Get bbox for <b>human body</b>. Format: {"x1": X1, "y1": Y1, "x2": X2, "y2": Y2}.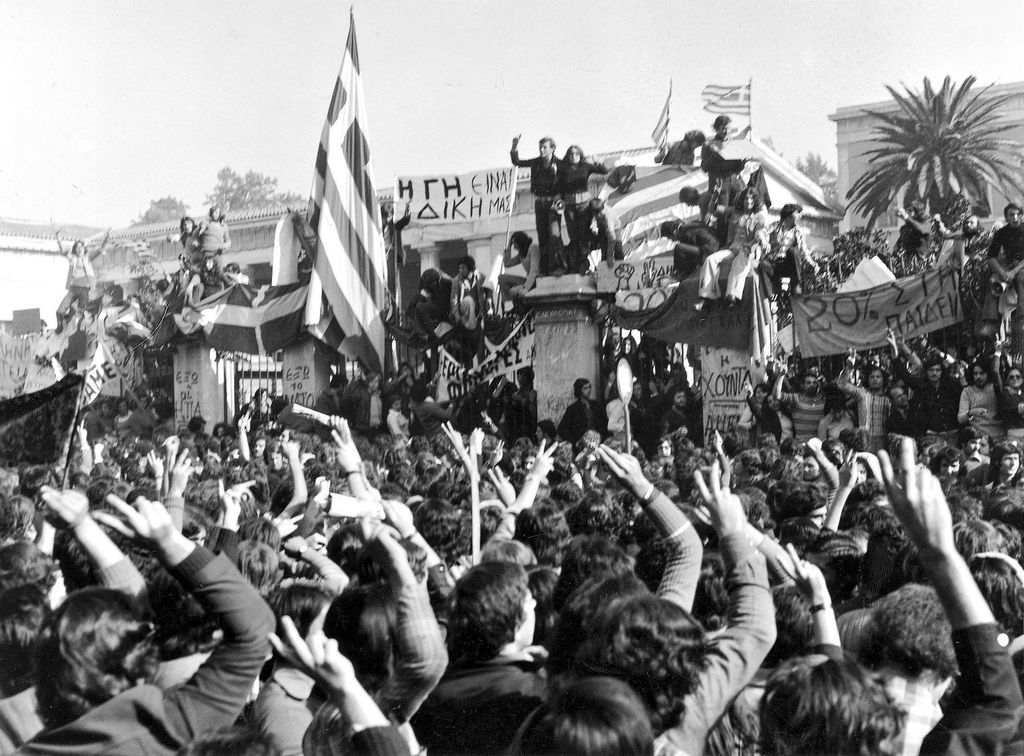
{"x1": 62, "y1": 462, "x2": 323, "y2": 753}.
